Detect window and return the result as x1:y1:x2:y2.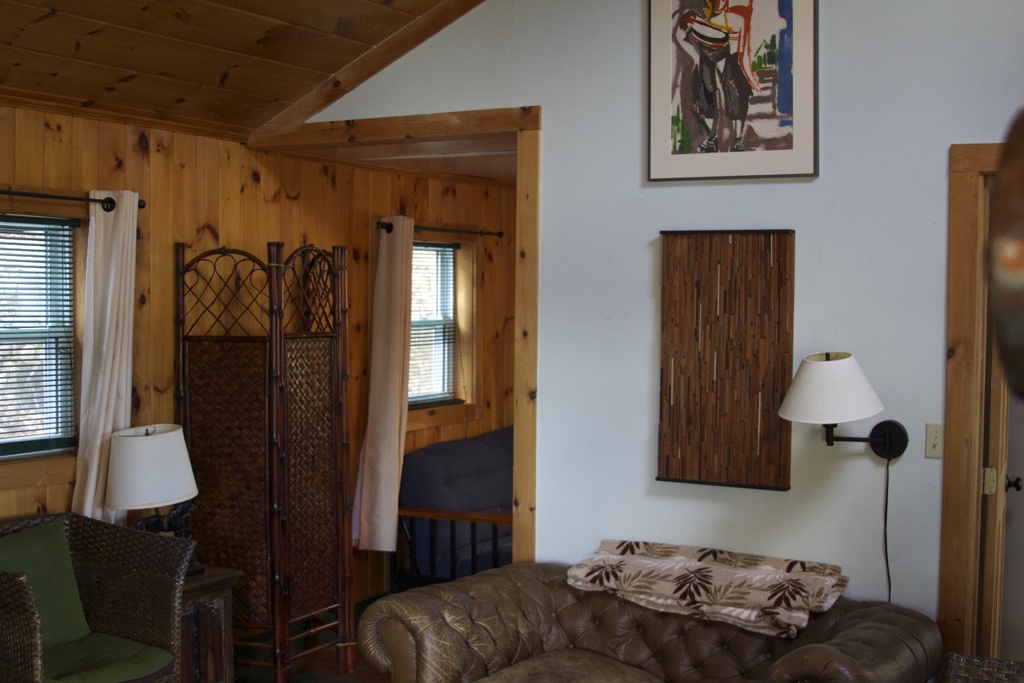
0:180:87:468.
